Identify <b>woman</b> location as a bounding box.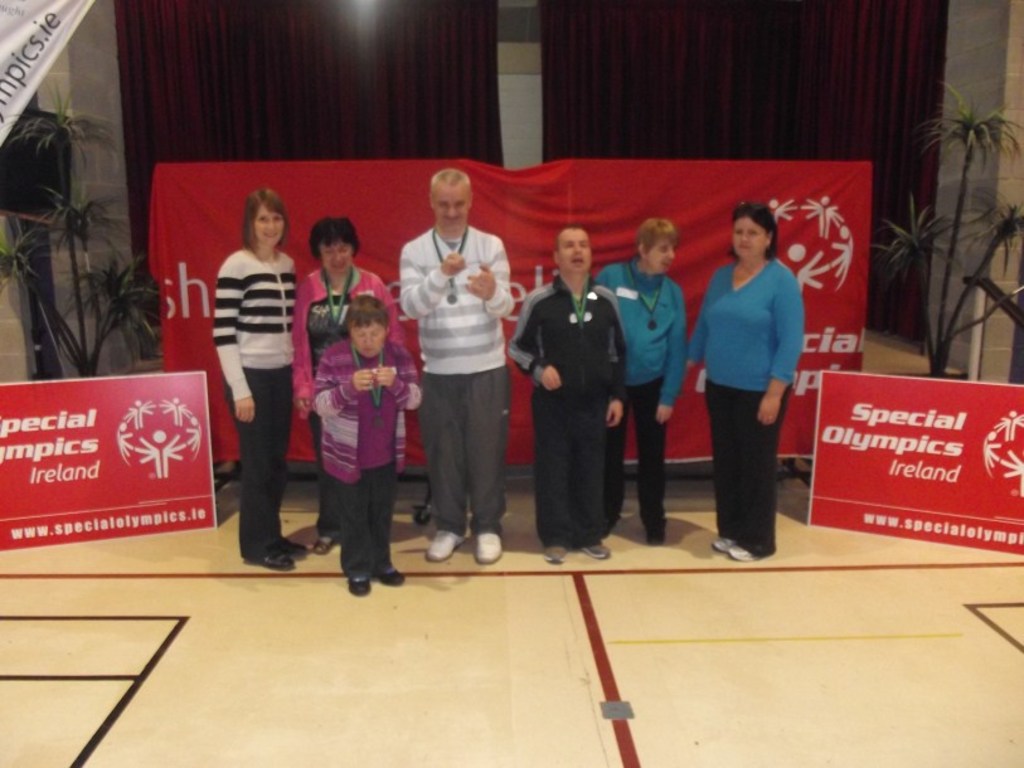
[299, 220, 402, 554].
